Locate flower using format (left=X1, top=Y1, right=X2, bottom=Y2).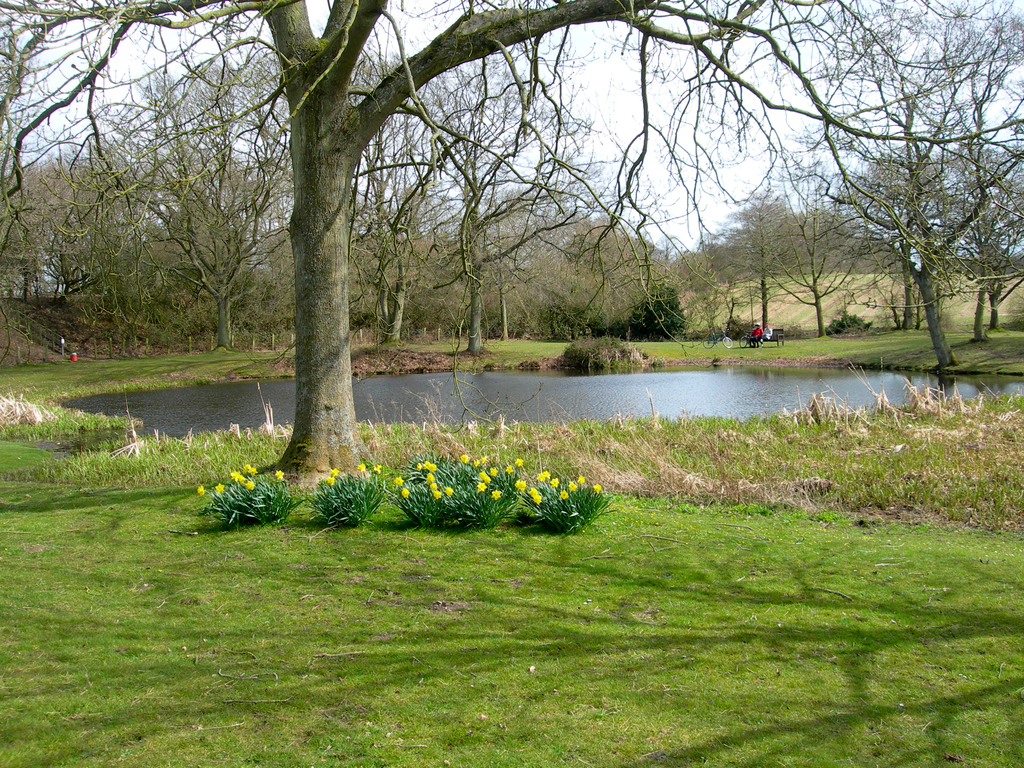
(left=364, top=476, right=370, bottom=479).
